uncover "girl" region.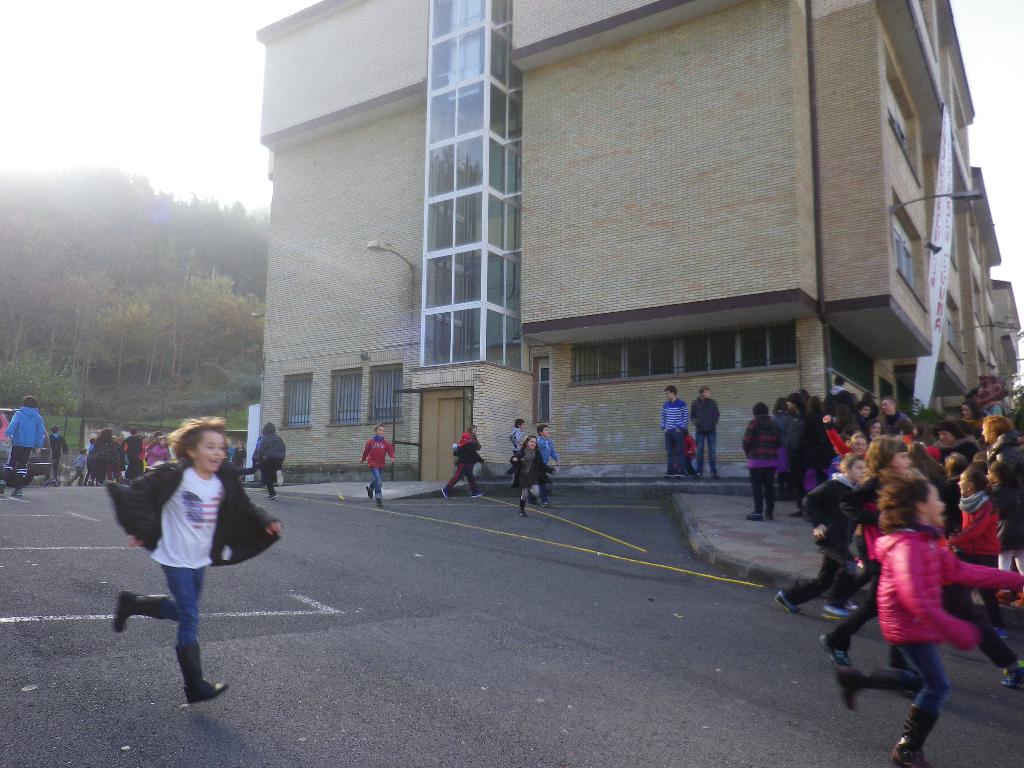
Uncovered: [x1=895, y1=420, x2=911, y2=440].
